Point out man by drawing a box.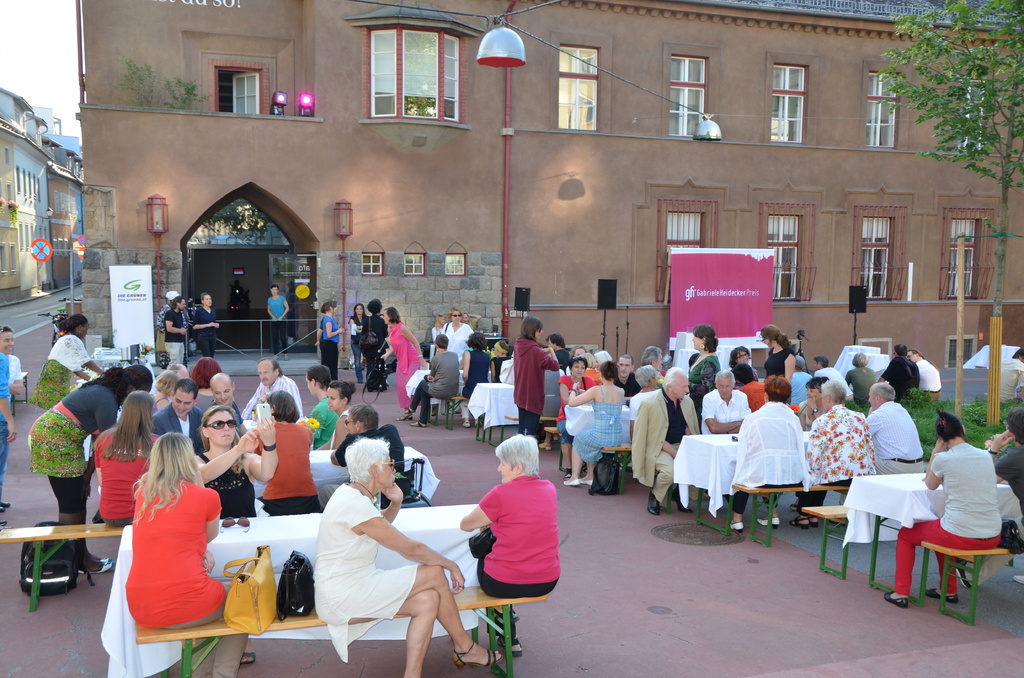
<region>121, 431, 246, 677</region>.
